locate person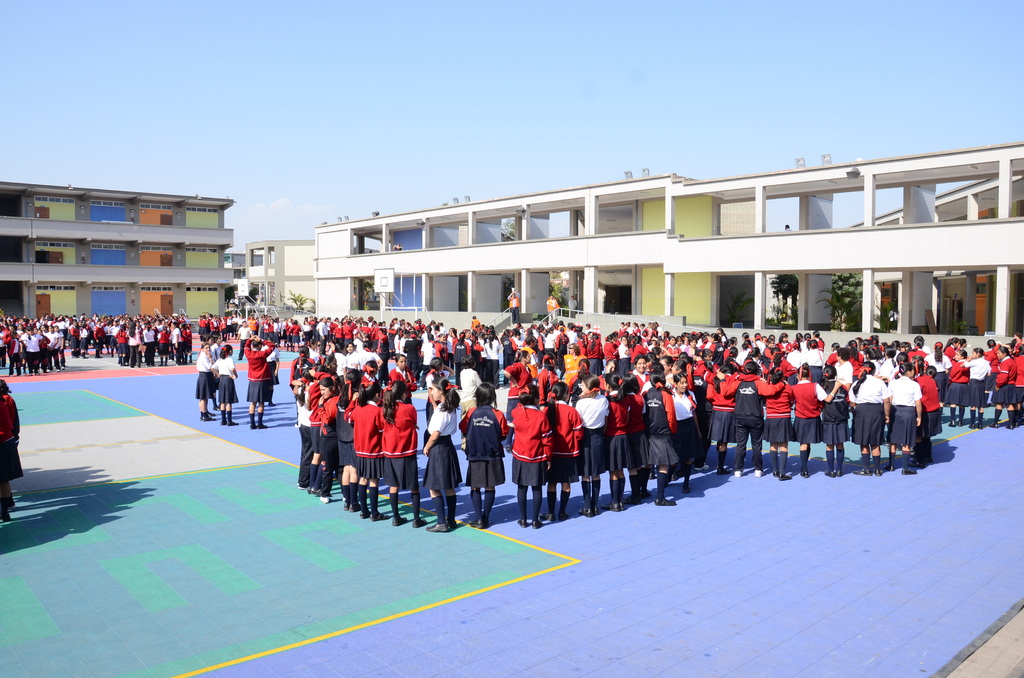
342,382,385,521
